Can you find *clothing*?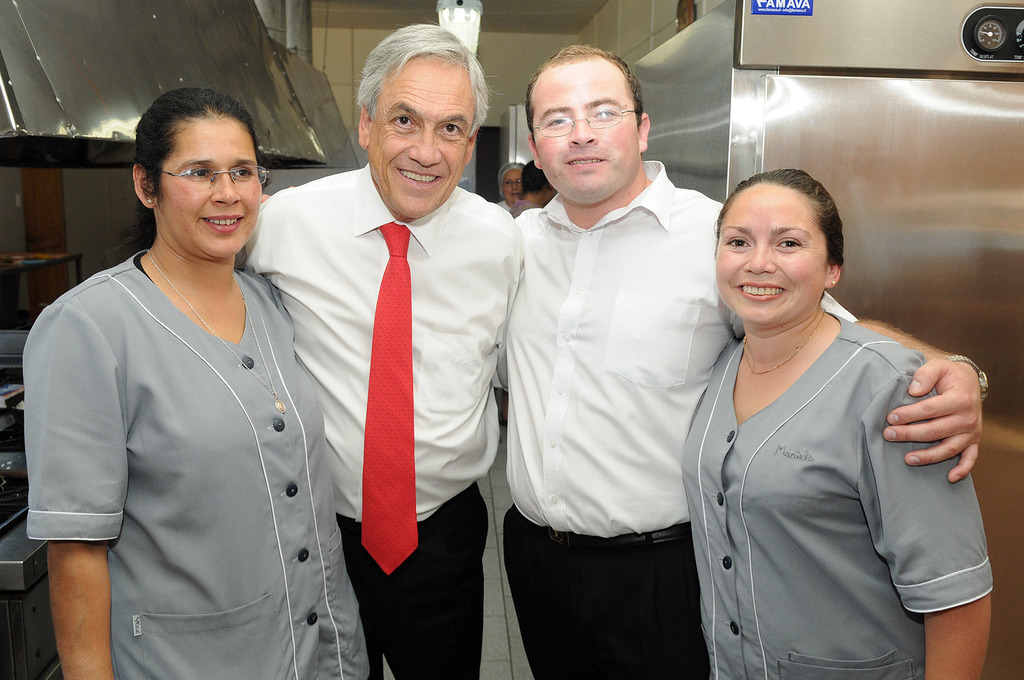
Yes, bounding box: 0,241,389,679.
